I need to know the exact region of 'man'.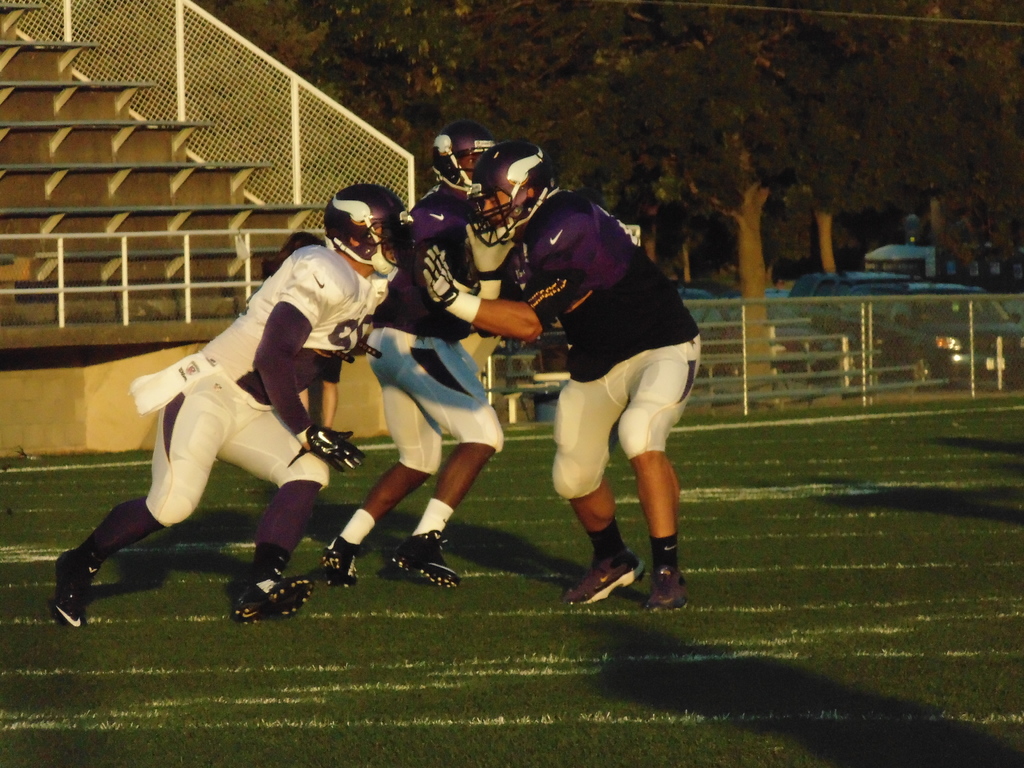
Region: 90 197 399 621.
